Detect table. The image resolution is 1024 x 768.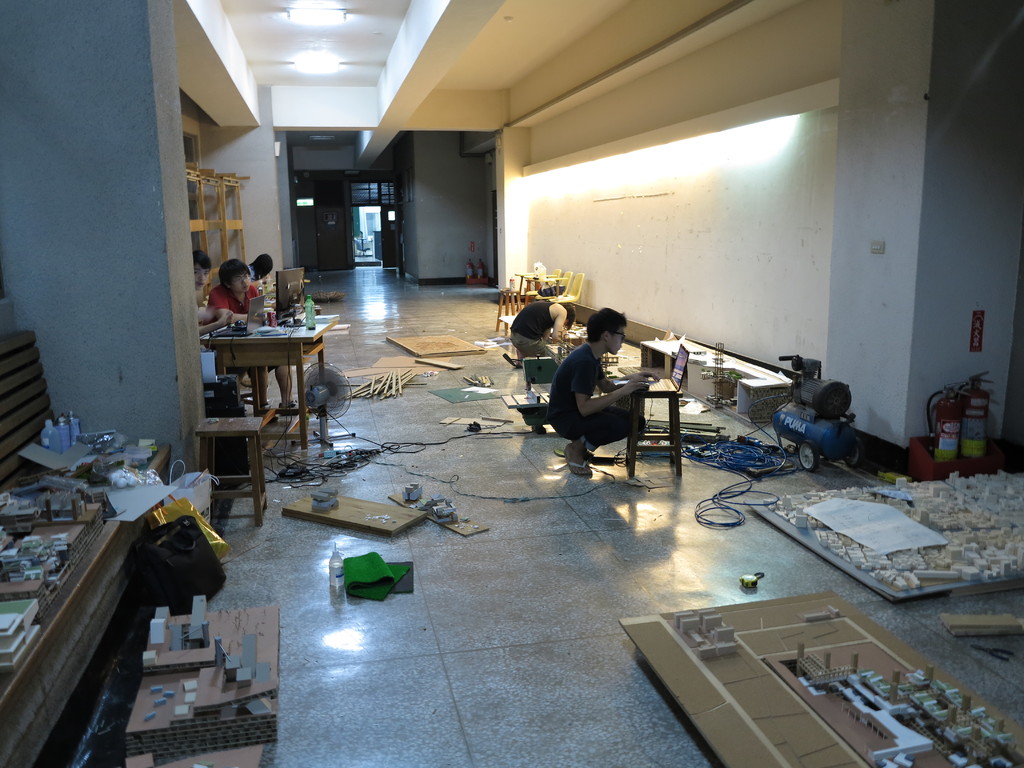
detection(630, 378, 682, 475).
